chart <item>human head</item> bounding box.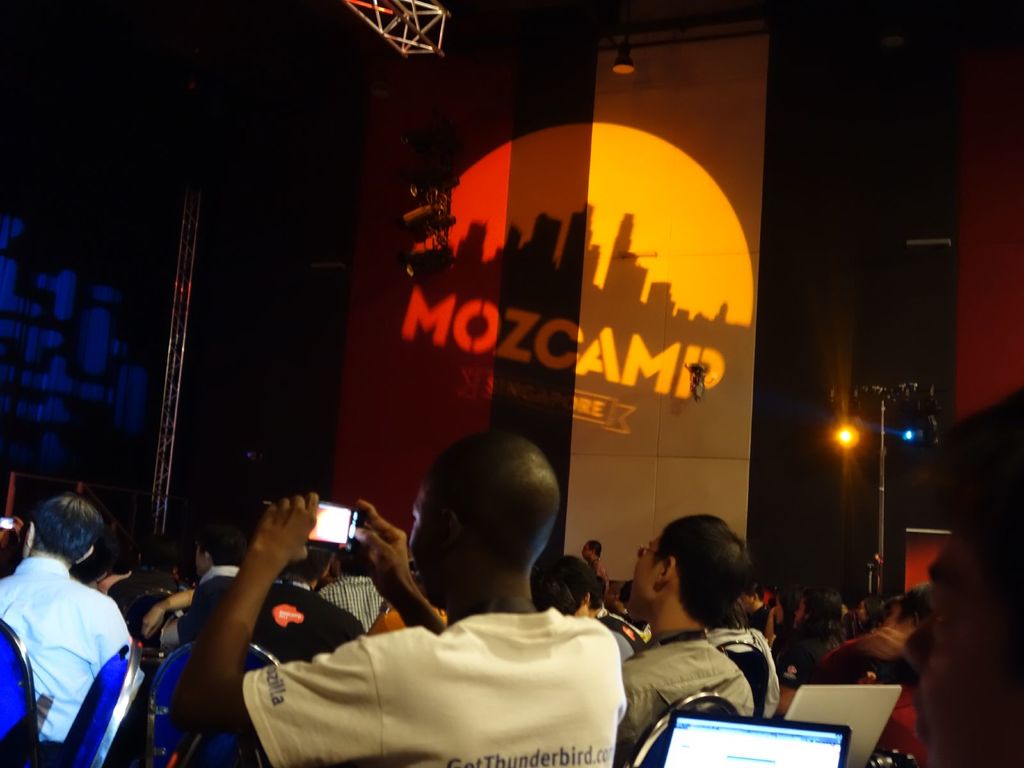
Charted: select_region(584, 538, 601, 561).
